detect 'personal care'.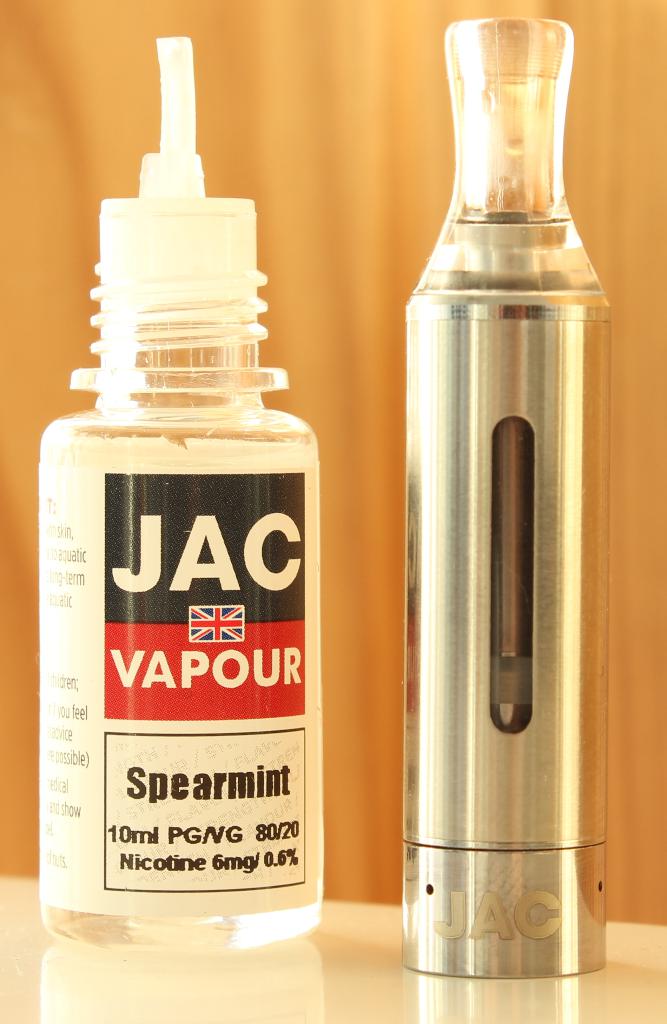
Detected at {"x1": 408, "y1": 13, "x2": 607, "y2": 986}.
